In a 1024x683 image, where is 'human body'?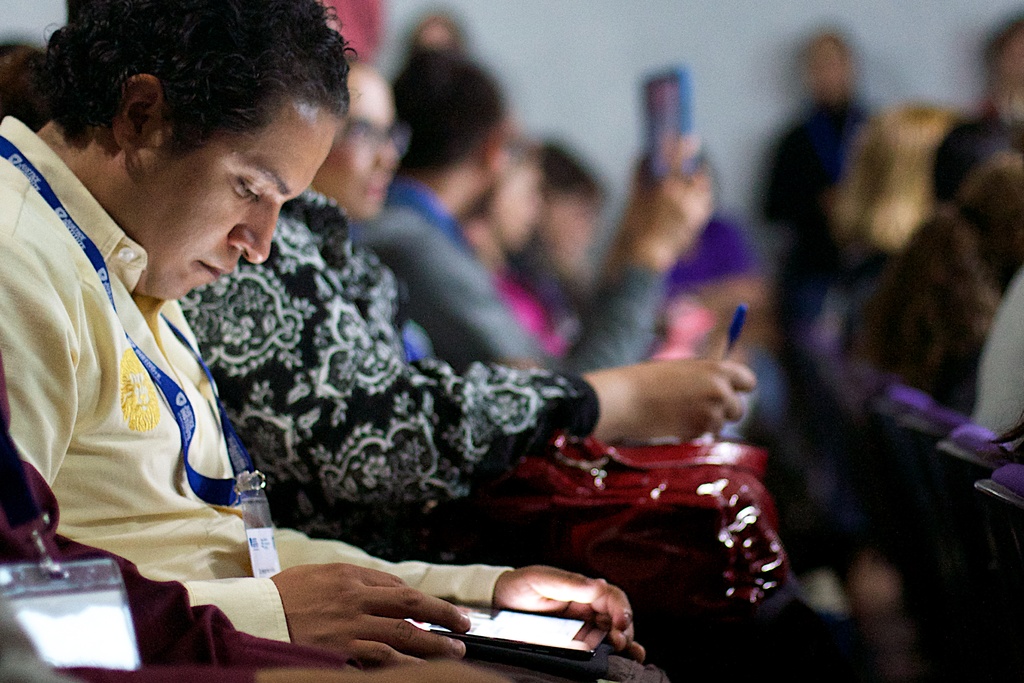
353/124/714/377.
